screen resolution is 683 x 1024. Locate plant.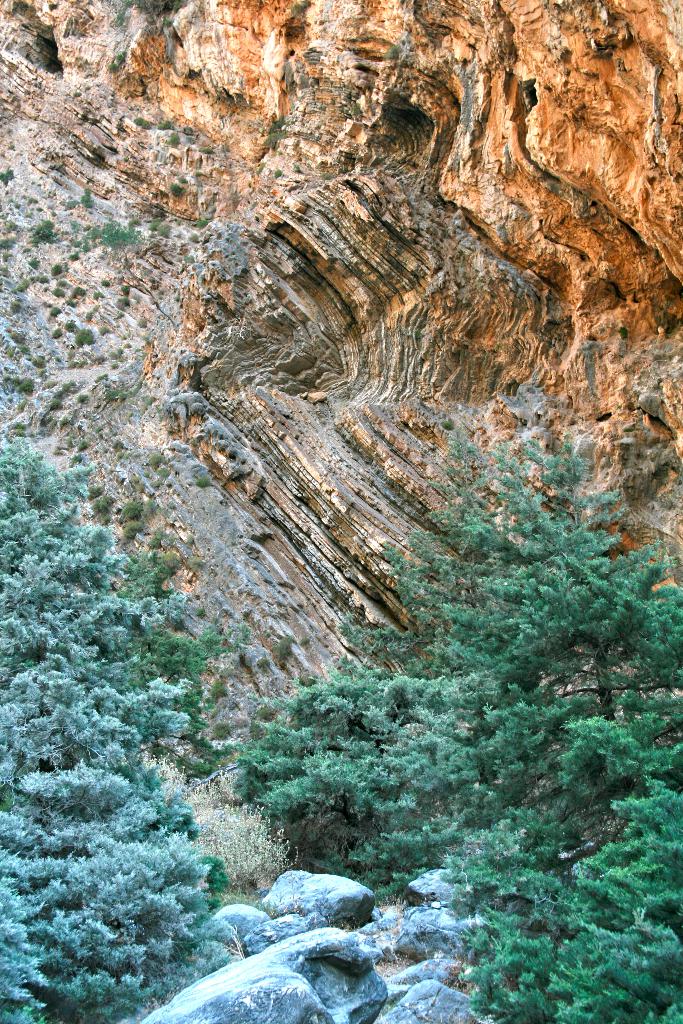
Rect(110, 350, 119, 358).
